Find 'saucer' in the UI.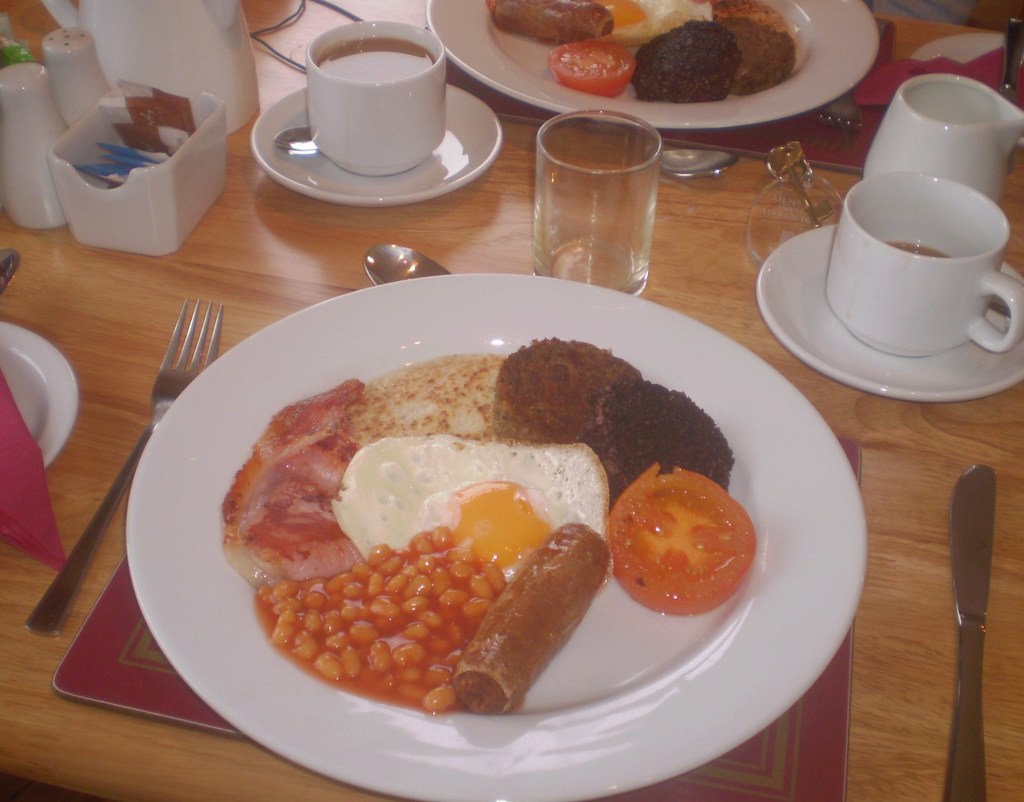
UI element at <region>250, 88, 505, 208</region>.
